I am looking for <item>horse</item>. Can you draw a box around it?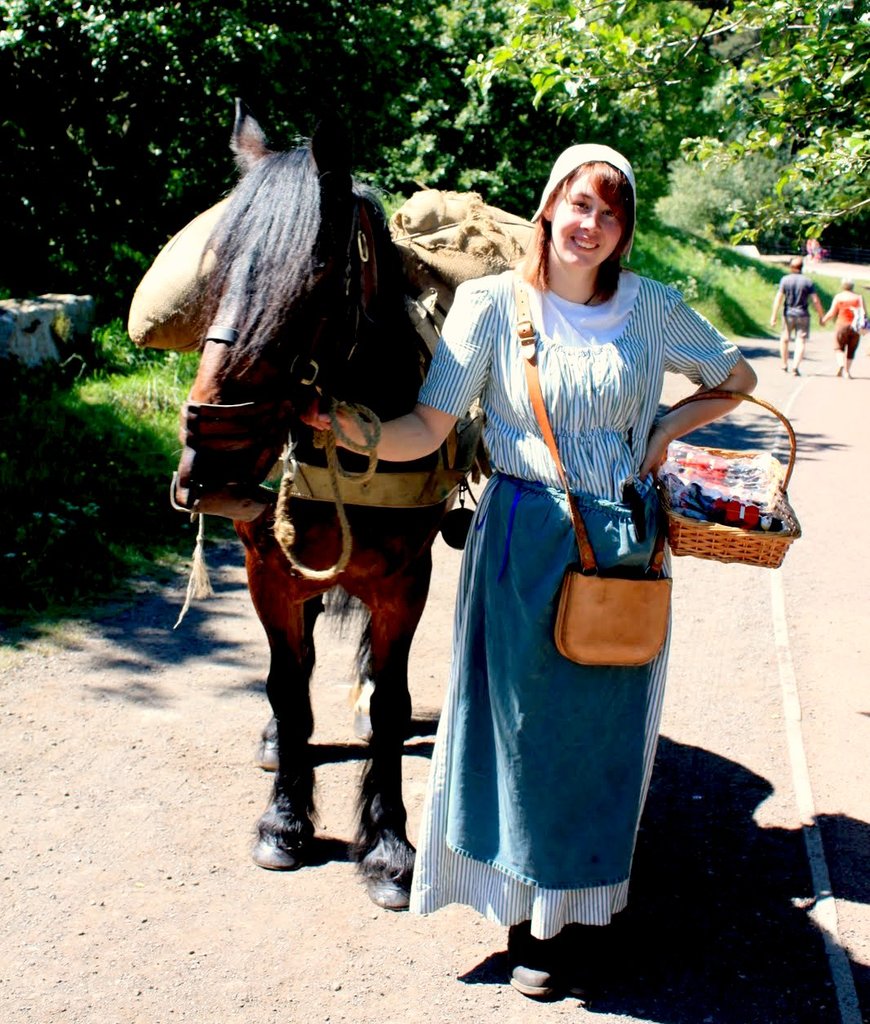
Sure, the bounding box is x1=173, y1=96, x2=472, y2=911.
